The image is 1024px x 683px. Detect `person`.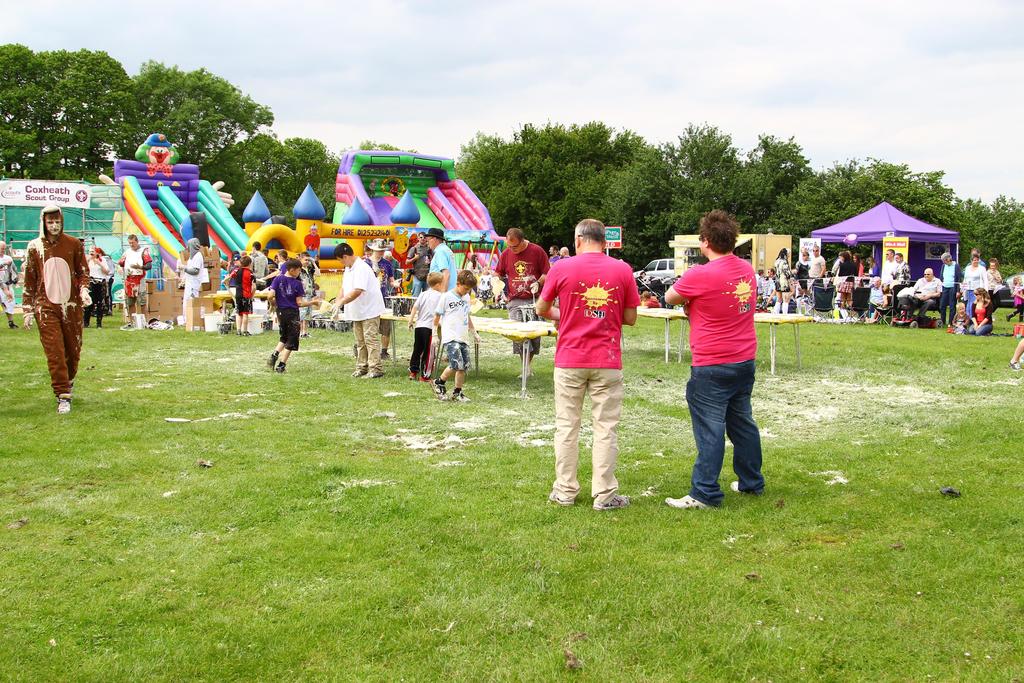
Detection: left=493, top=230, right=554, bottom=383.
